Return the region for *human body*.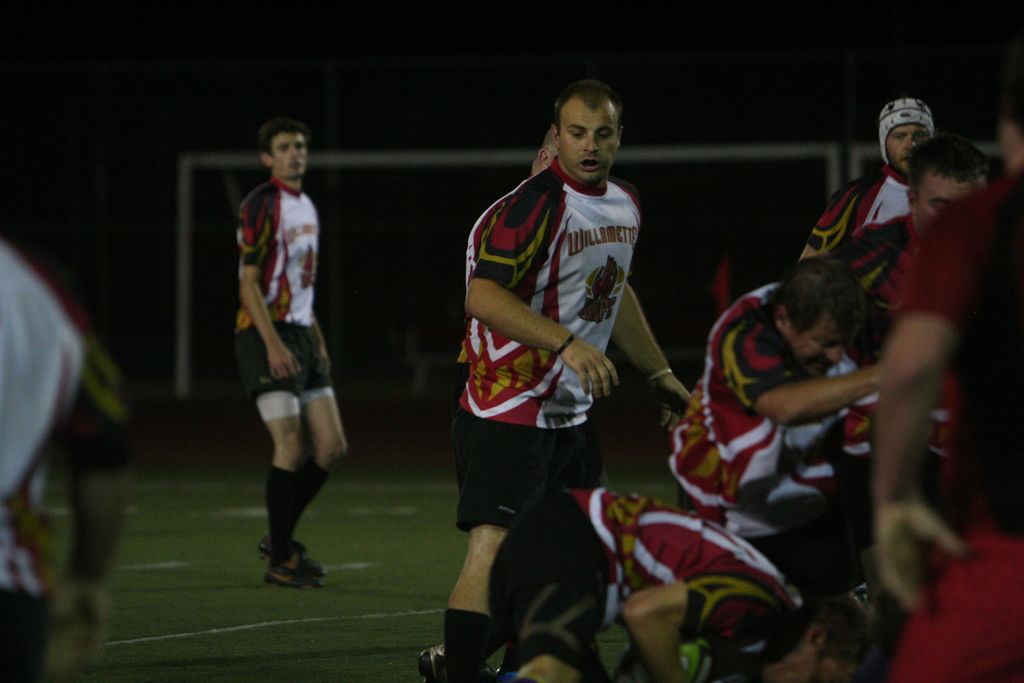
left=868, top=173, right=1023, bottom=682.
